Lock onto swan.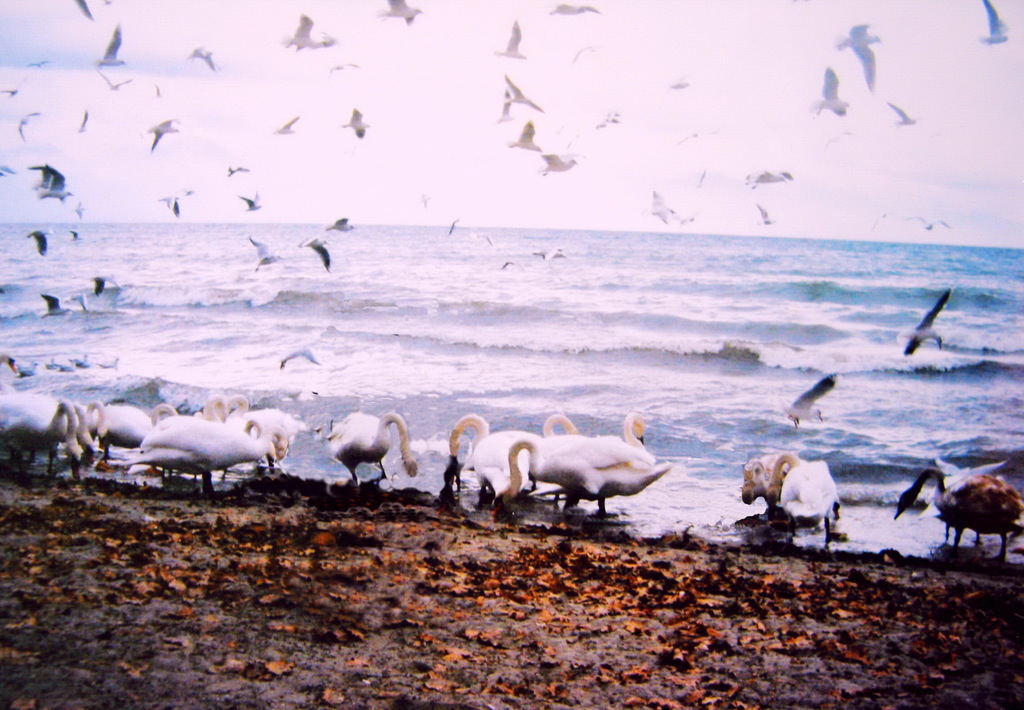
Locked: l=444, t=409, r=543, b=508.
